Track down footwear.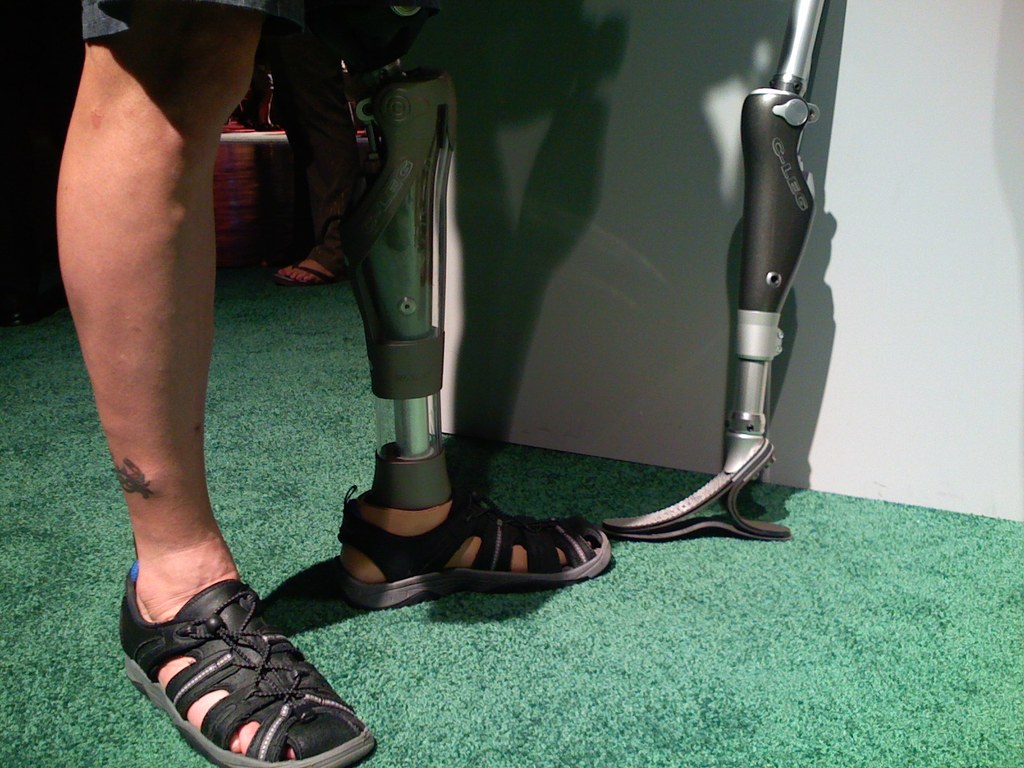
Tracked to locate(326, 484, 617, 620).
